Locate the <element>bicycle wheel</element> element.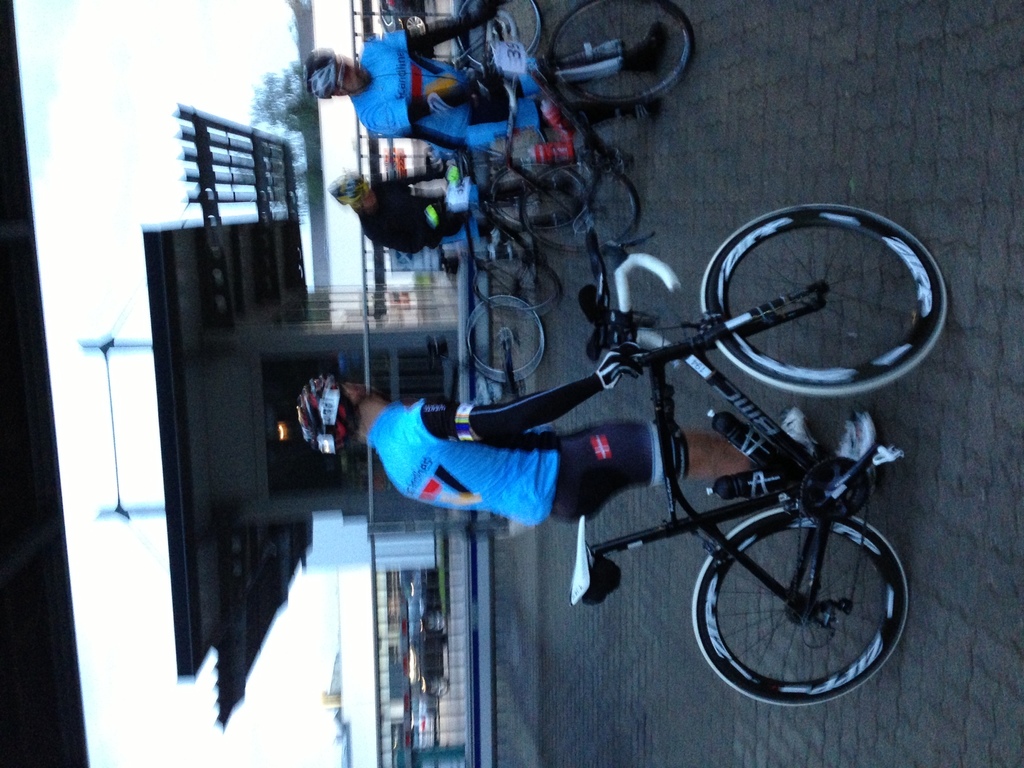
Element bbox: (515, 156, 641, 262).
